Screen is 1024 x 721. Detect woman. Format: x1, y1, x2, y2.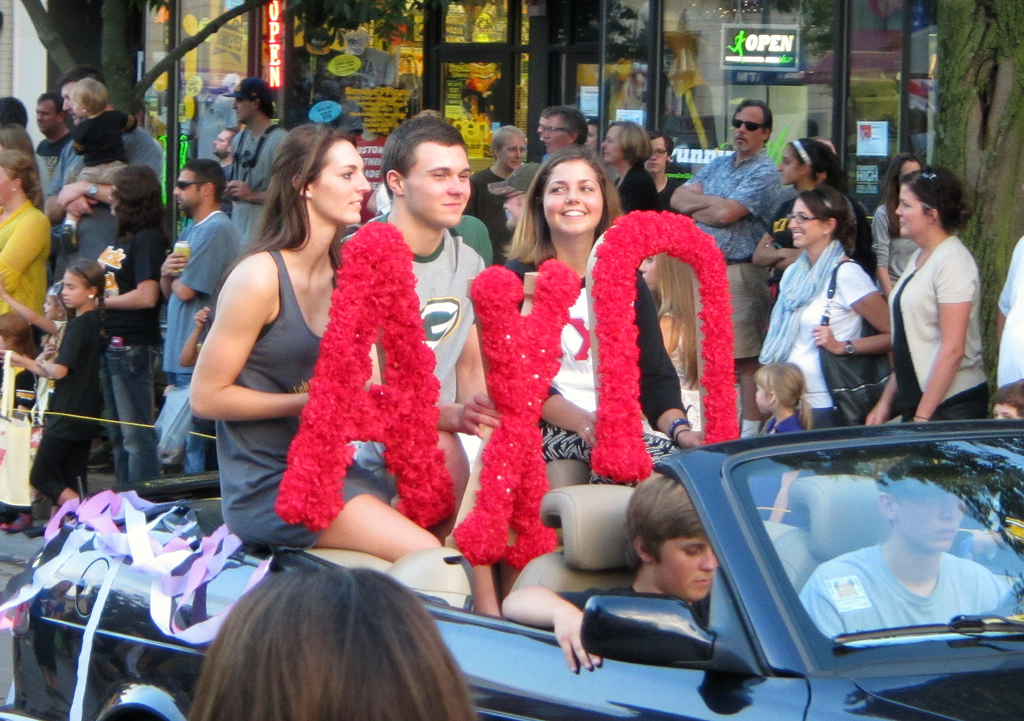
849, 167, 996, 430.
